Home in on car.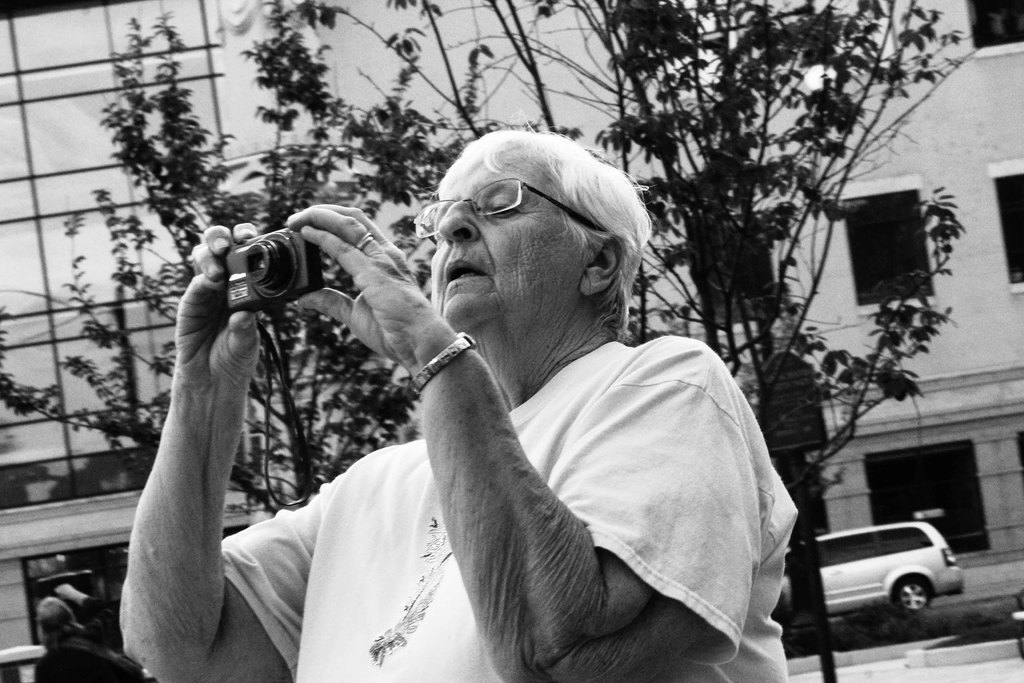
Homed in at crop(785, 514, 972, 650).
